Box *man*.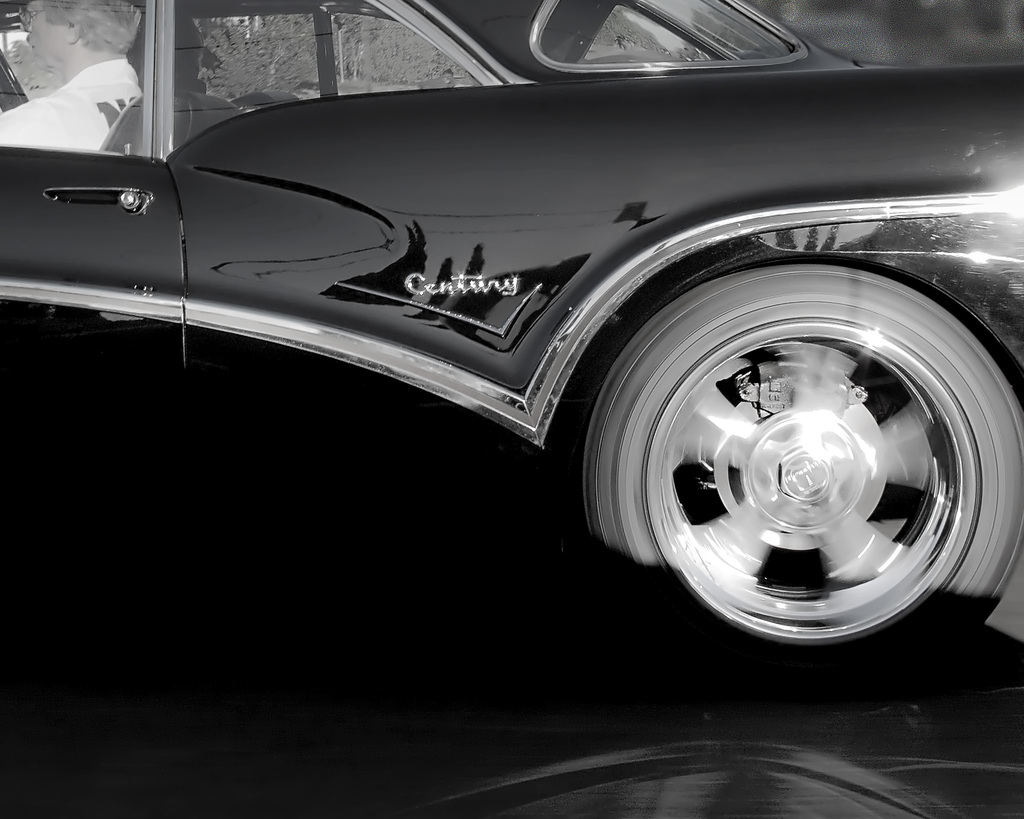
{"left": 0, "top": 0, "right": 144, "bottom": 152}.
